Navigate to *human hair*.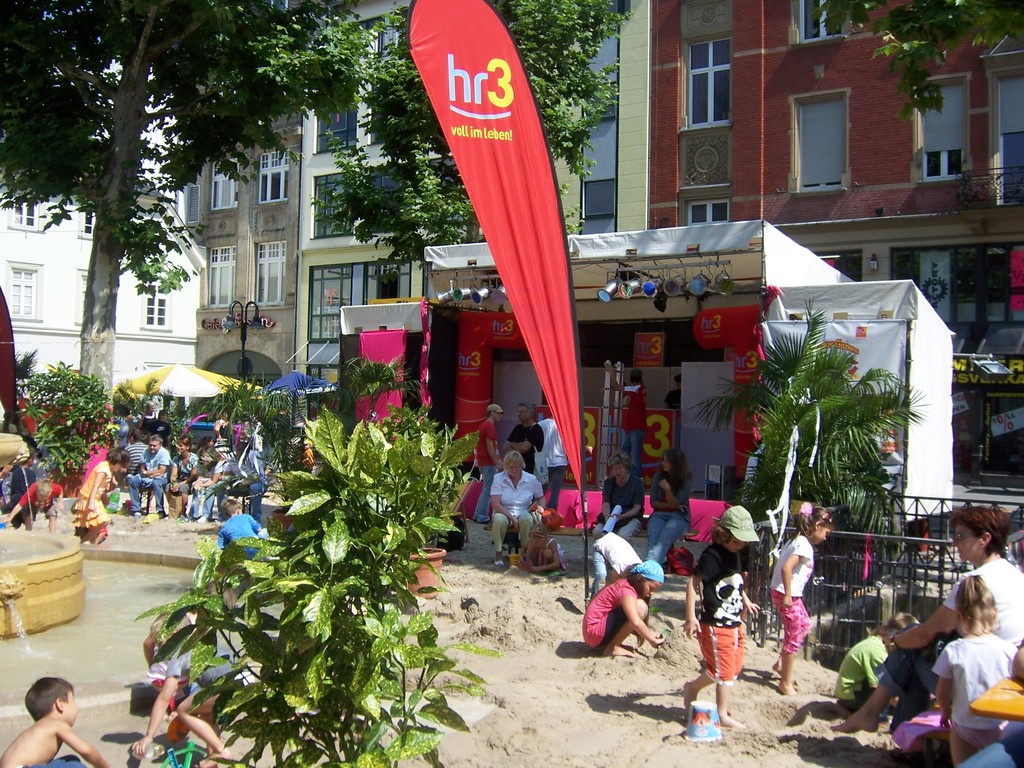
Navigation target: BBox(34, 476, 53, 502).
